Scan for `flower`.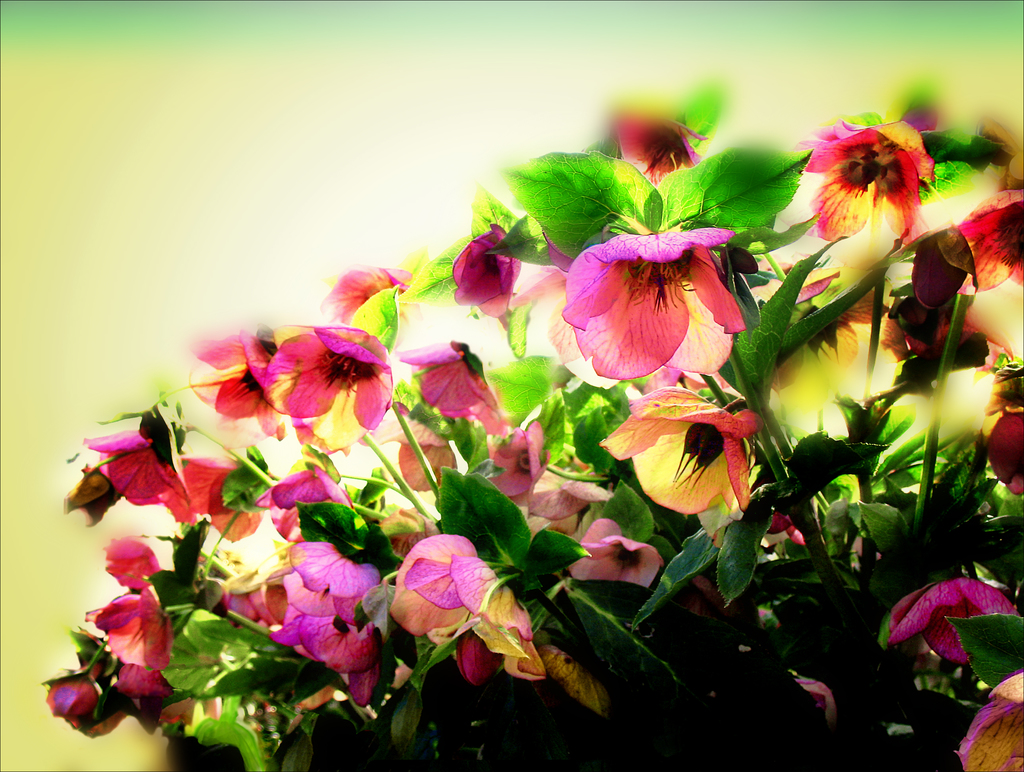
Scan result: BBox(175, 454, 262, 543).
